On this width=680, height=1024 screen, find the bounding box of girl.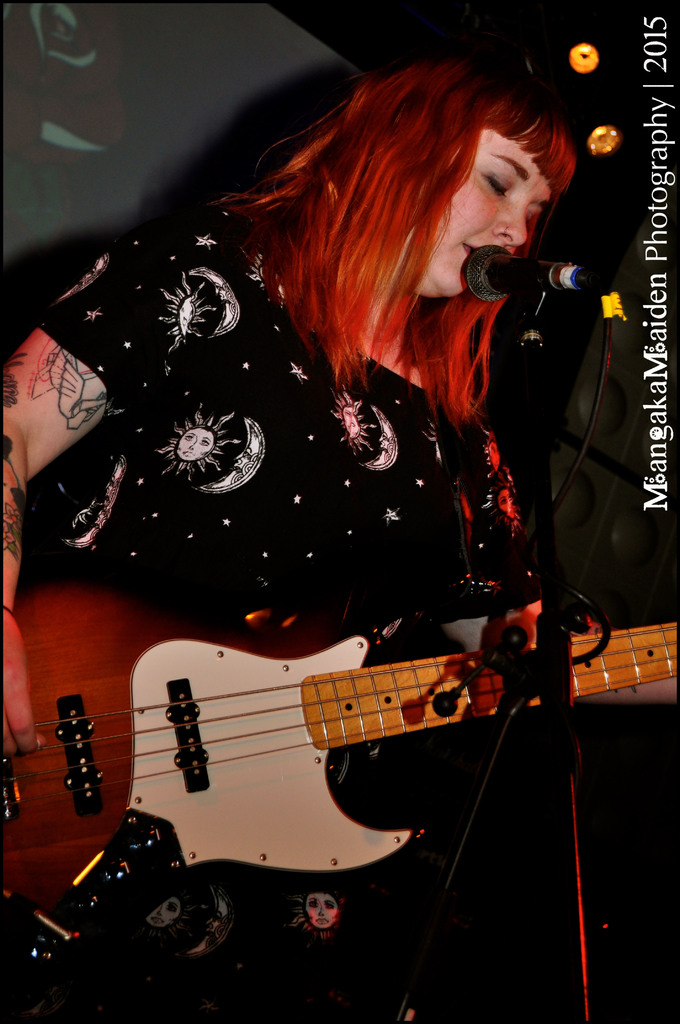
Bounding box: 0 15 669 1023.
